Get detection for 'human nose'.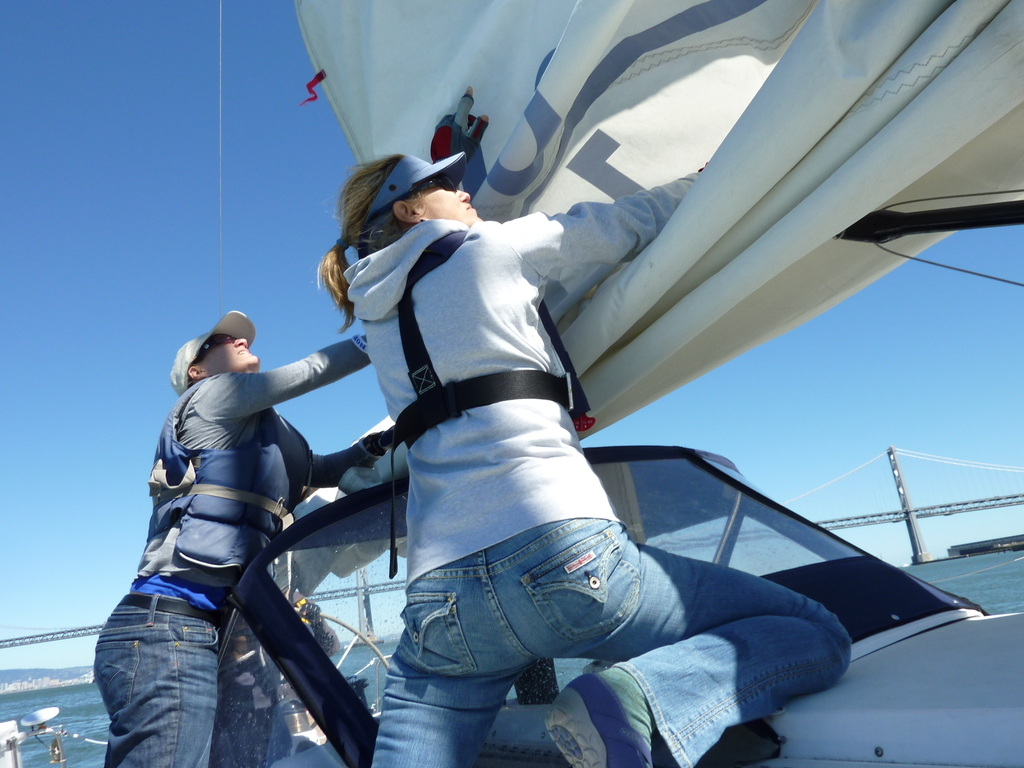
Detection: <box>456,185,474,201</box>.
